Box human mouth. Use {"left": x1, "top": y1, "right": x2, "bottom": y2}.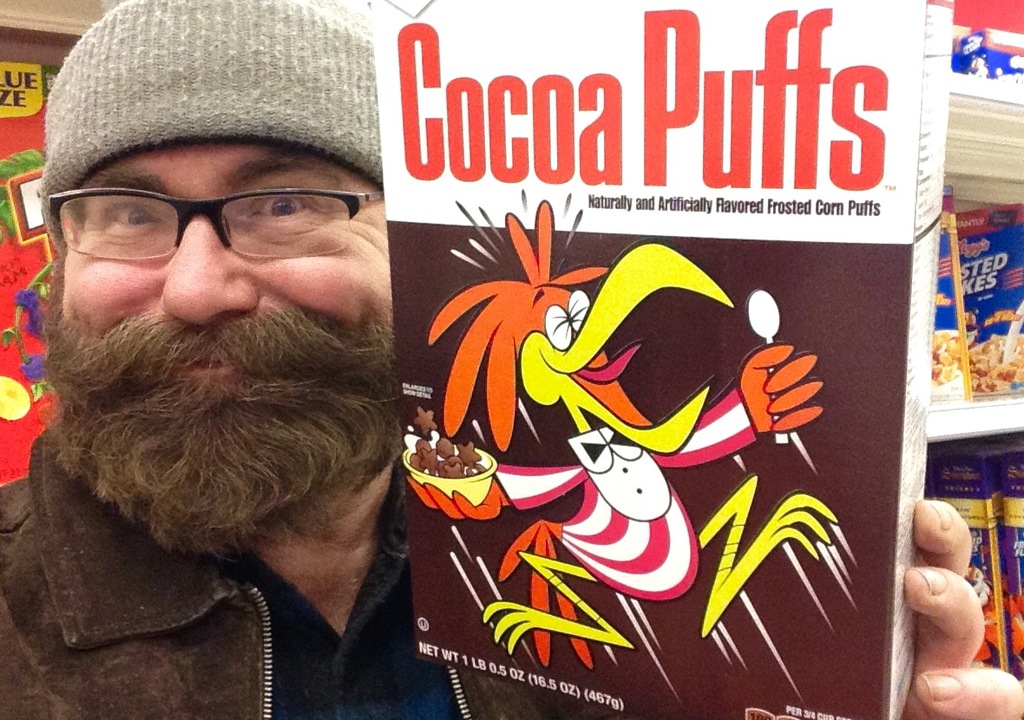
{"left": 149, "top": 350, "right": 277, "bottom": 391}.
